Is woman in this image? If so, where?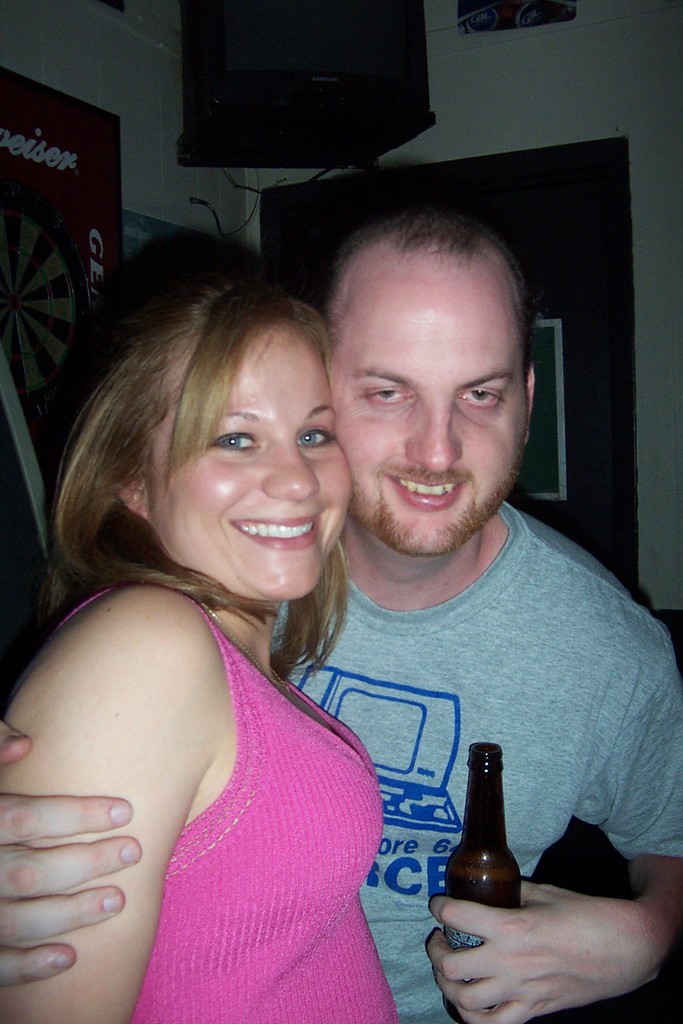
Yes, at 0:244:402:1023.
